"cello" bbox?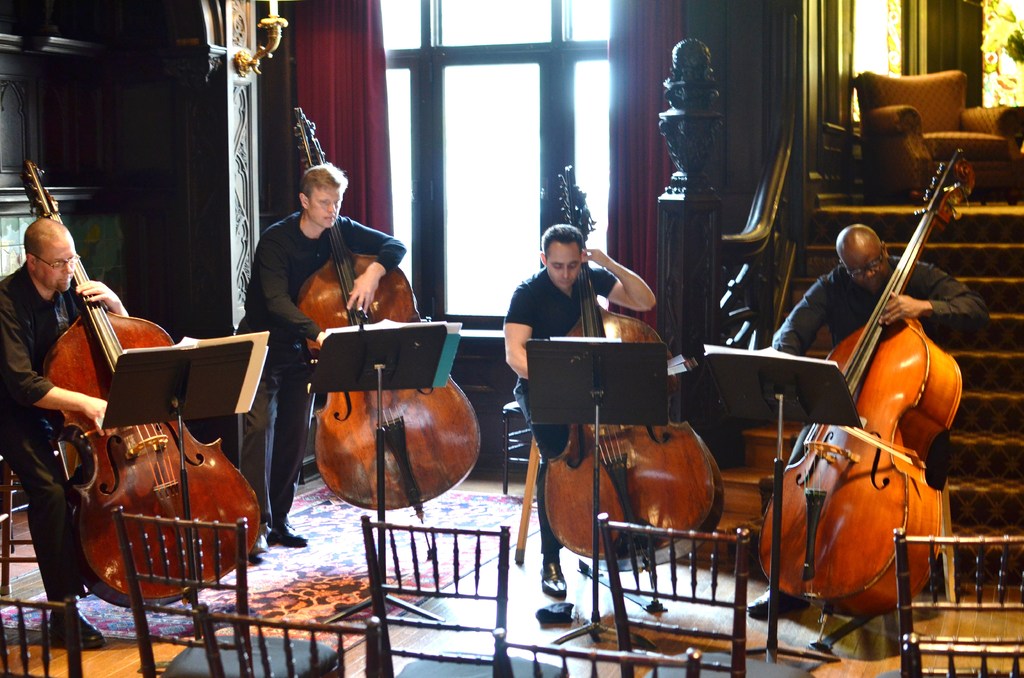
x1=544 y1=165 x2=723 y2=593
